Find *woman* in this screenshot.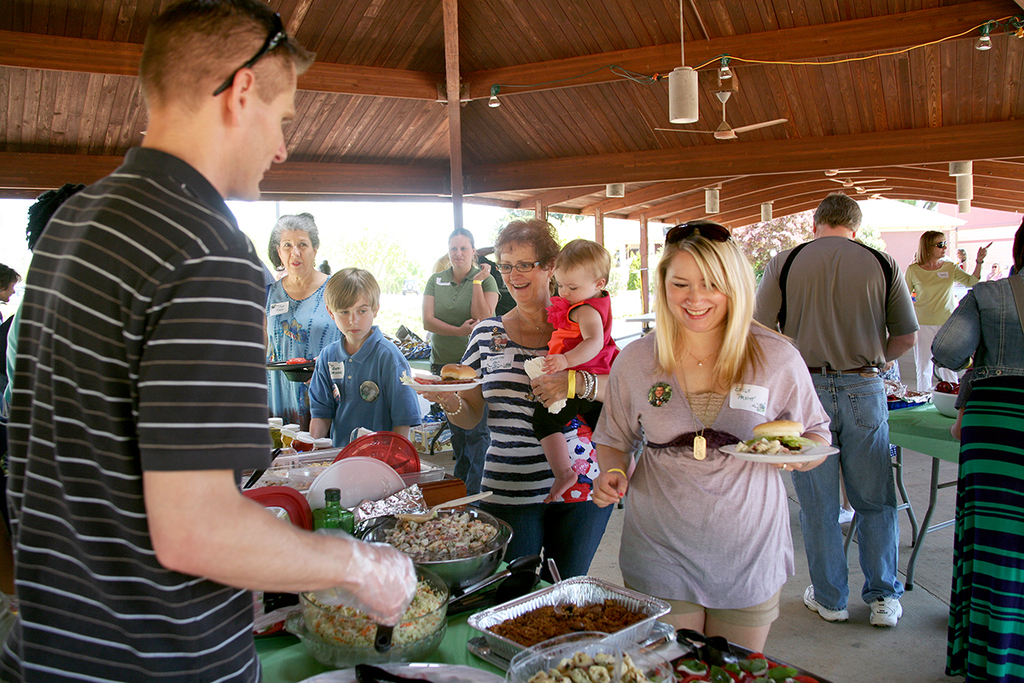
The bounding box for *woman* is 604/231/832/642.
